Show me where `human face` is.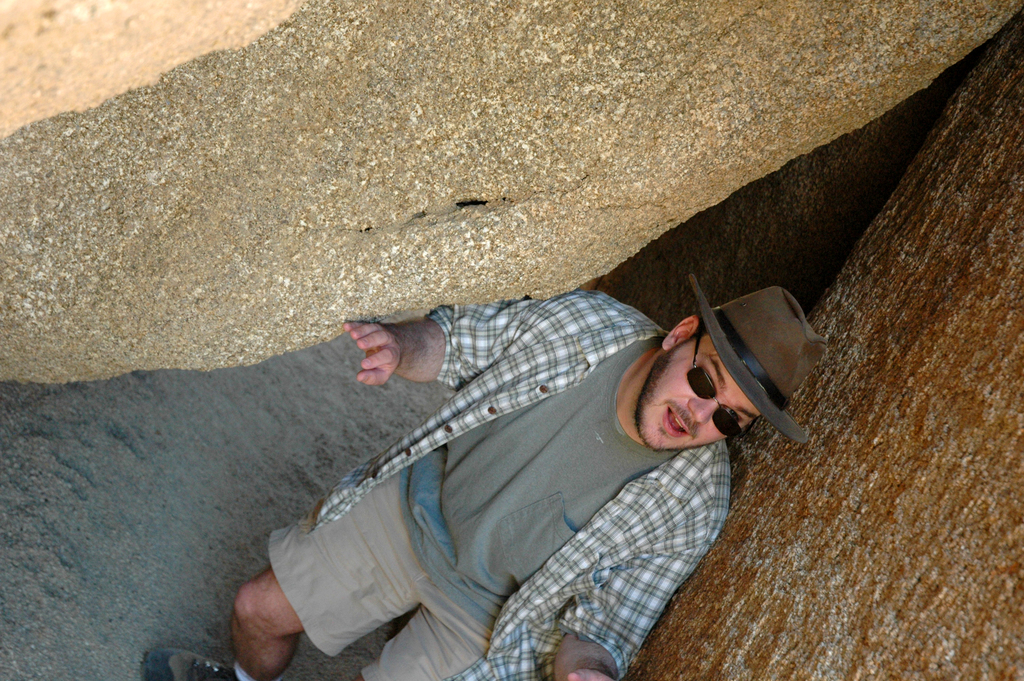
`human face` is at rect(635, 324, 766, 453).
